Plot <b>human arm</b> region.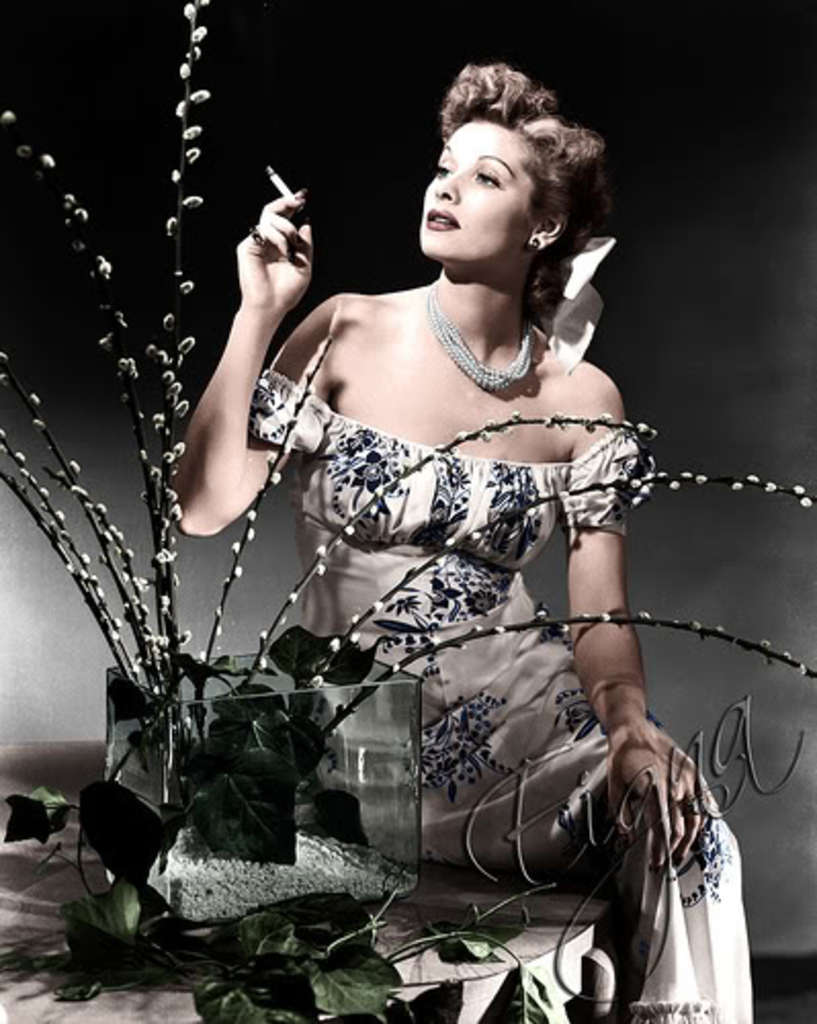
Plotted at BBox(557, 383, 715, 868).
